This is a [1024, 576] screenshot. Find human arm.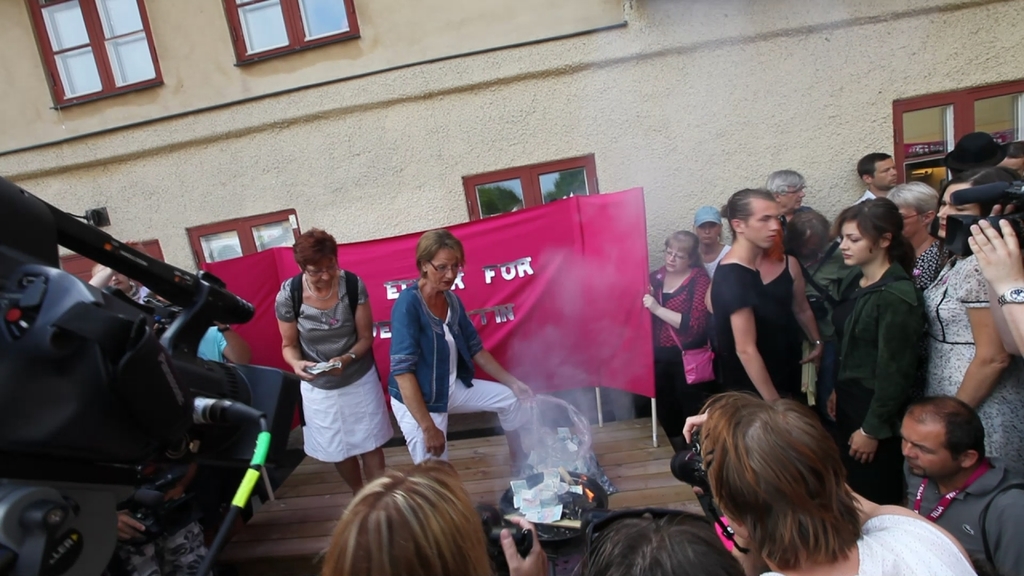
Bounding box: Rect(787, 253, 824, 372).
